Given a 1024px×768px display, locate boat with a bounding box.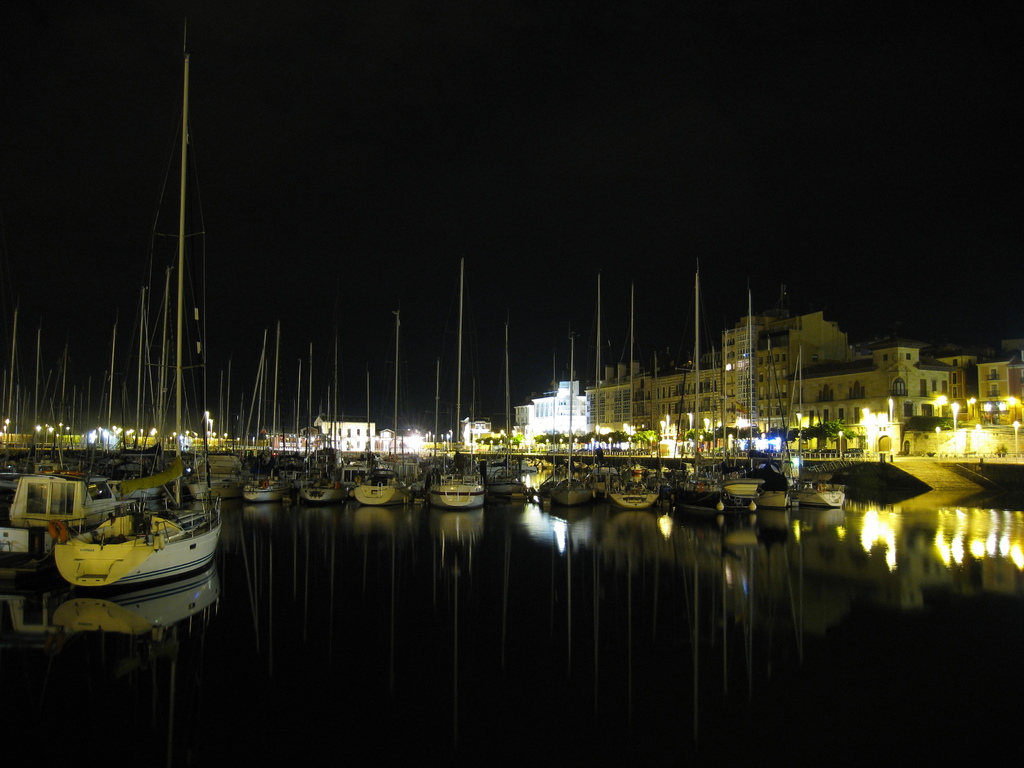
Located: {"x1": 51, "y1": 28, "x2": 227, "y2": 593}.
